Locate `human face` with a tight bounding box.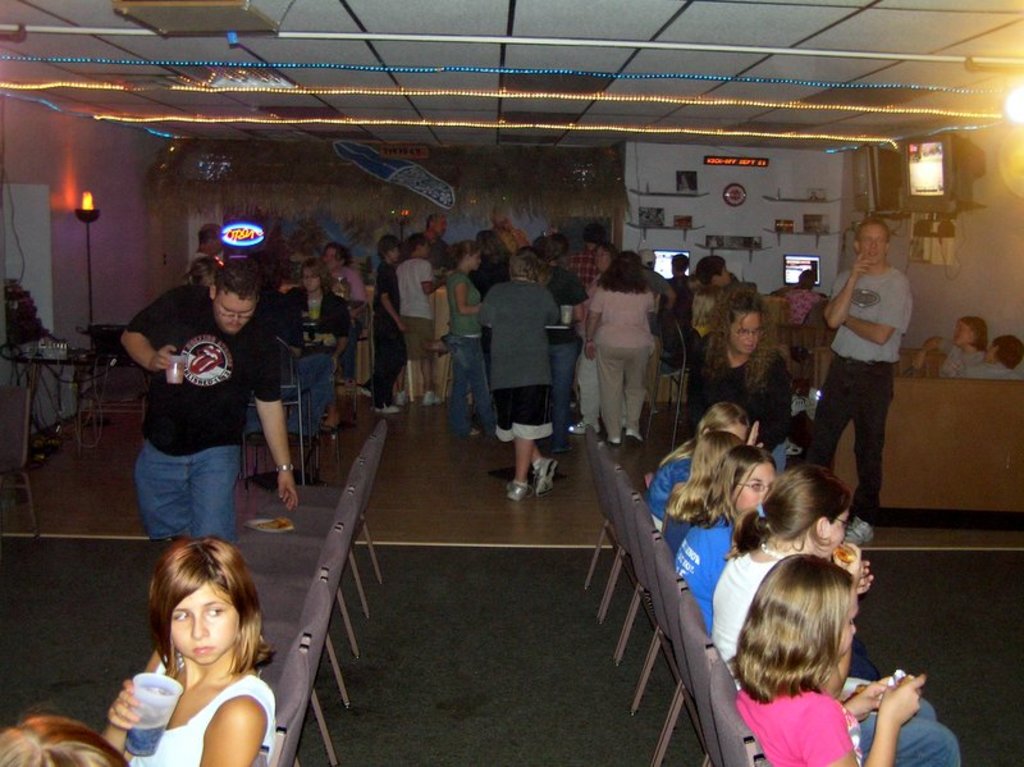
[840, 584, 858, 662].
